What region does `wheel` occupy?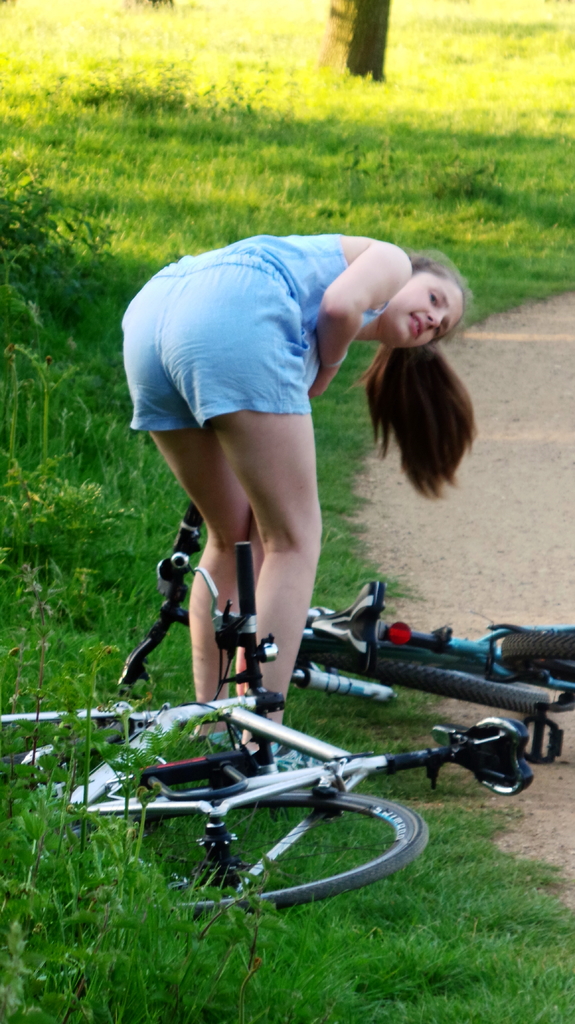
483 626 574 703.
